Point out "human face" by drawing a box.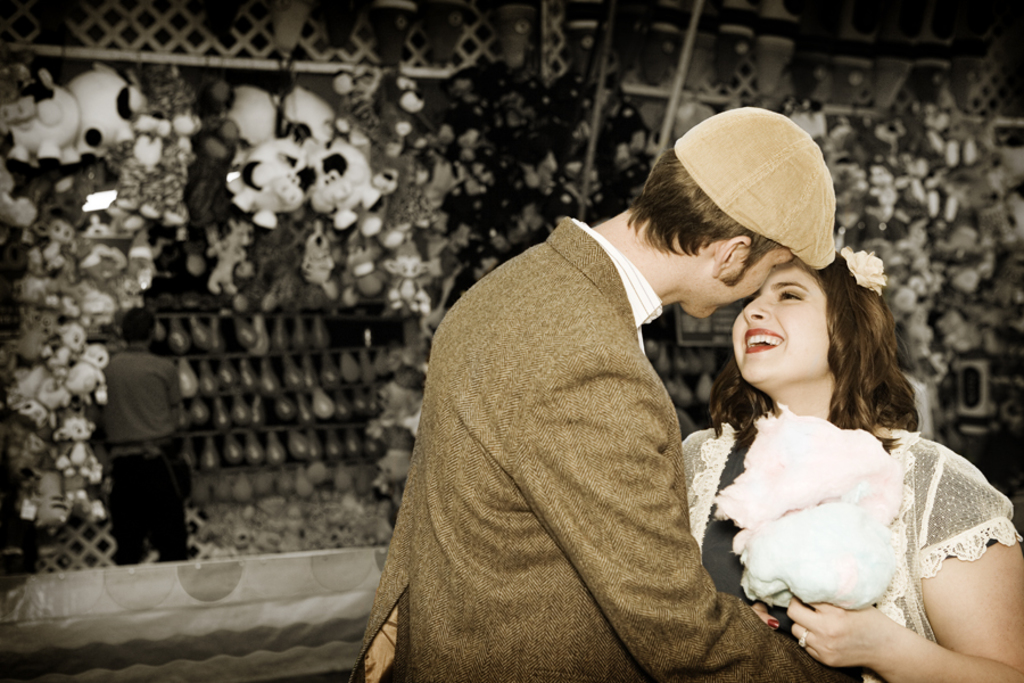
{"left": 728, "top": 265, "right": 829, "bottom": 395}.
